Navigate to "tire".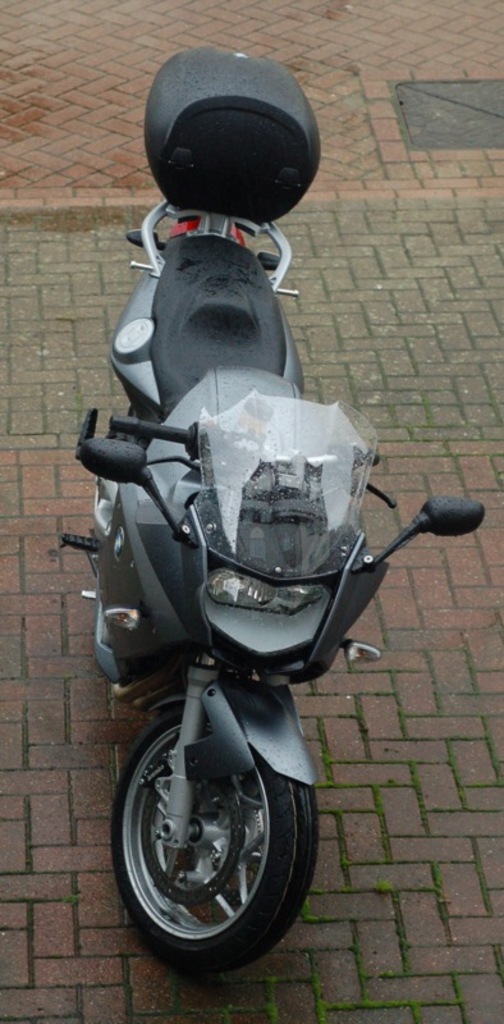
Navigation target: (x1=109, y1=748, x2=322, y2=980).
